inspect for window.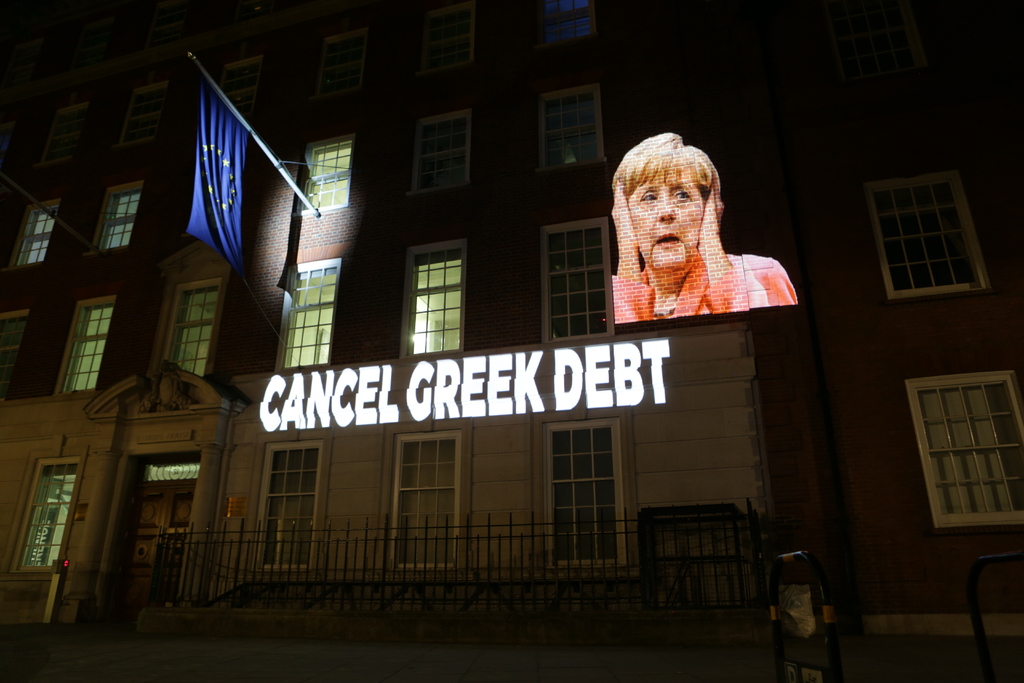
Inspection: [left=532, top=86, right=605, bottom=174].
